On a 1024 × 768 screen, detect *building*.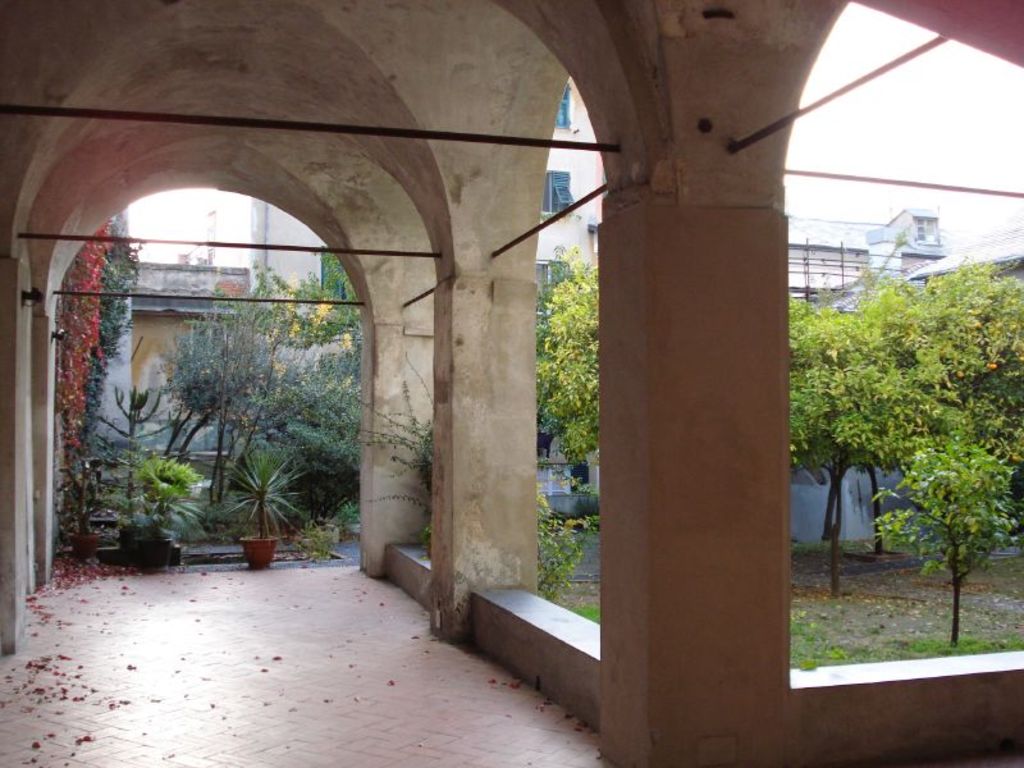
[x1=790, y1=207, x2=1023, y2=338].
